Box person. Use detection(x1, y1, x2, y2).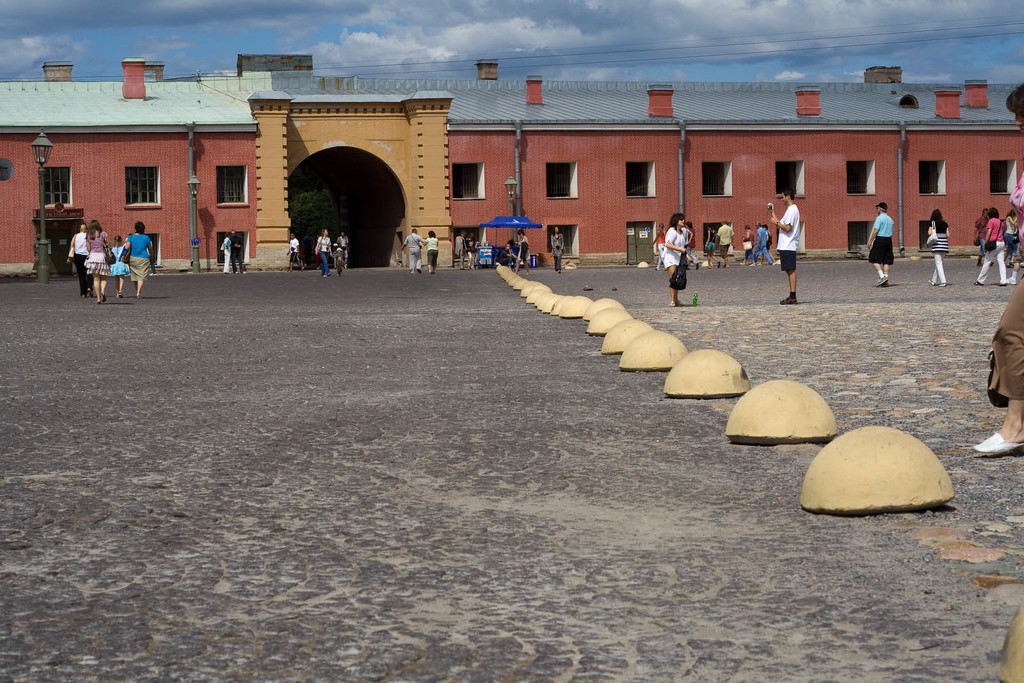
detection(465, 229, 471, 264).
